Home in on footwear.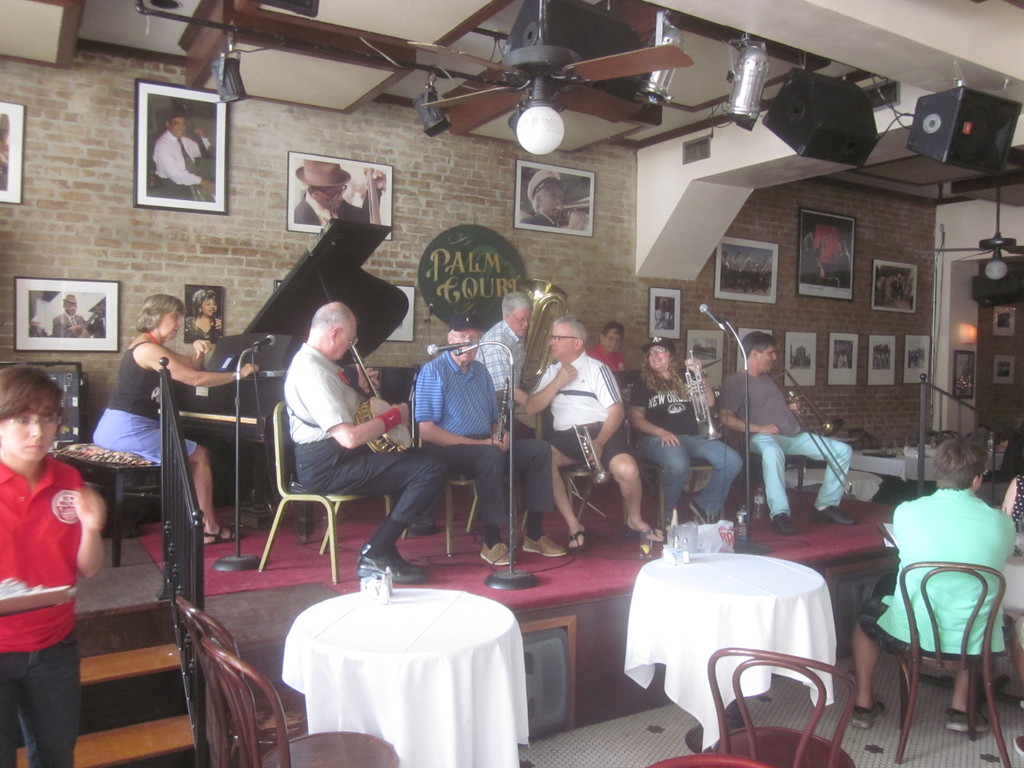
Homed in at BBox(520, 532, 566, 555).
